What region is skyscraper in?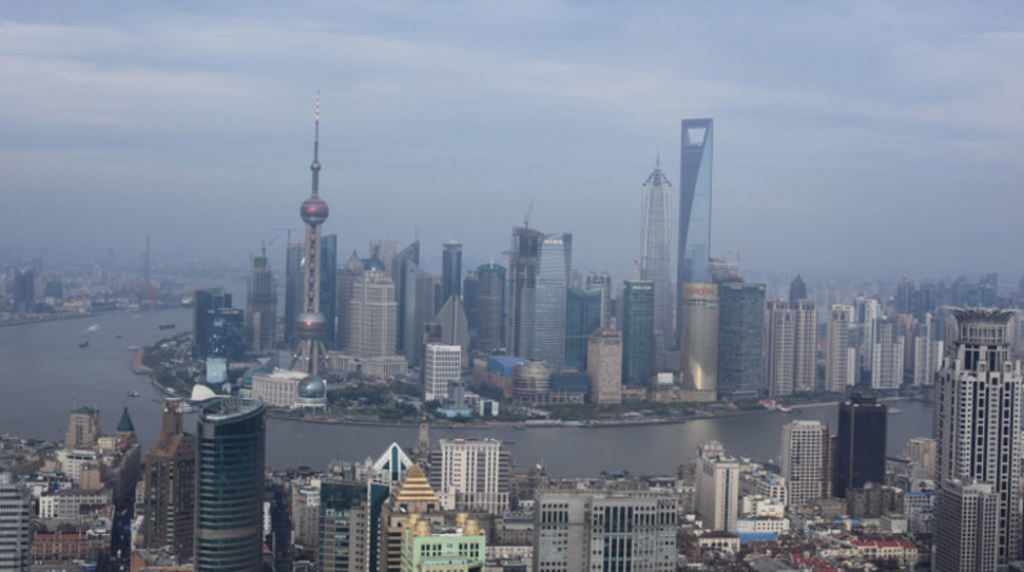
region(778, 415, 831, 502).
